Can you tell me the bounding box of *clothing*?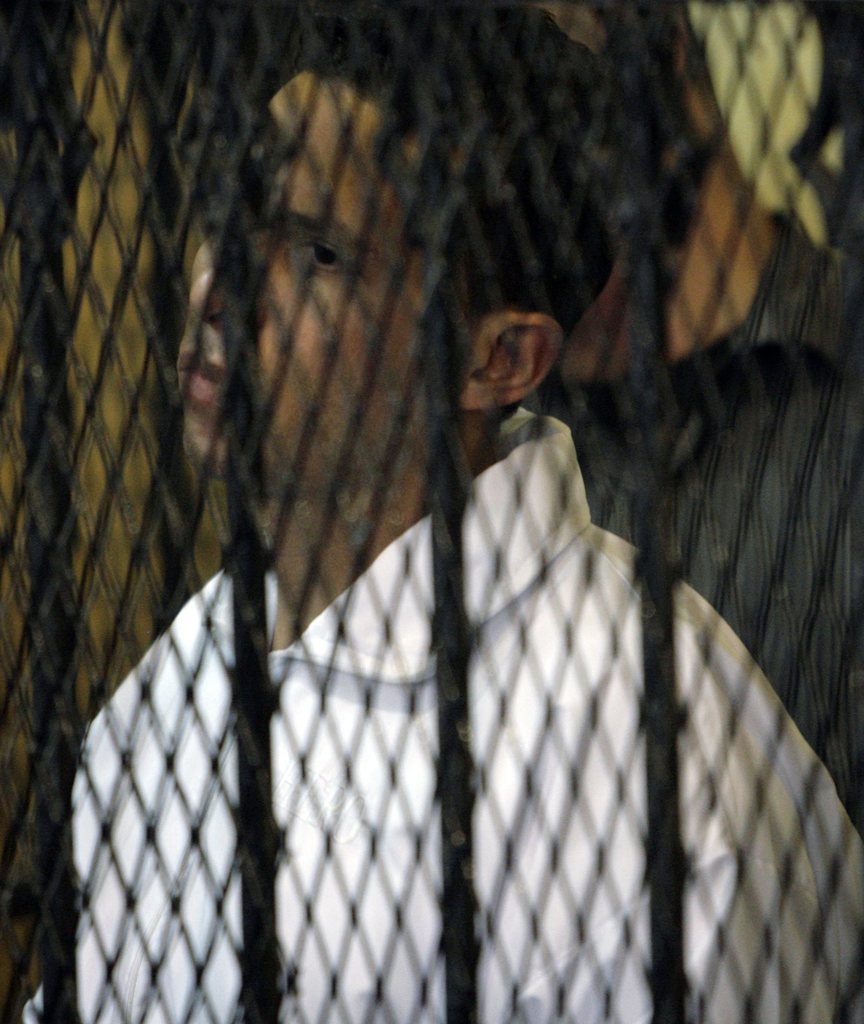
{"left": 561, "top": 206, "right": 863, "bottom": 829}.
